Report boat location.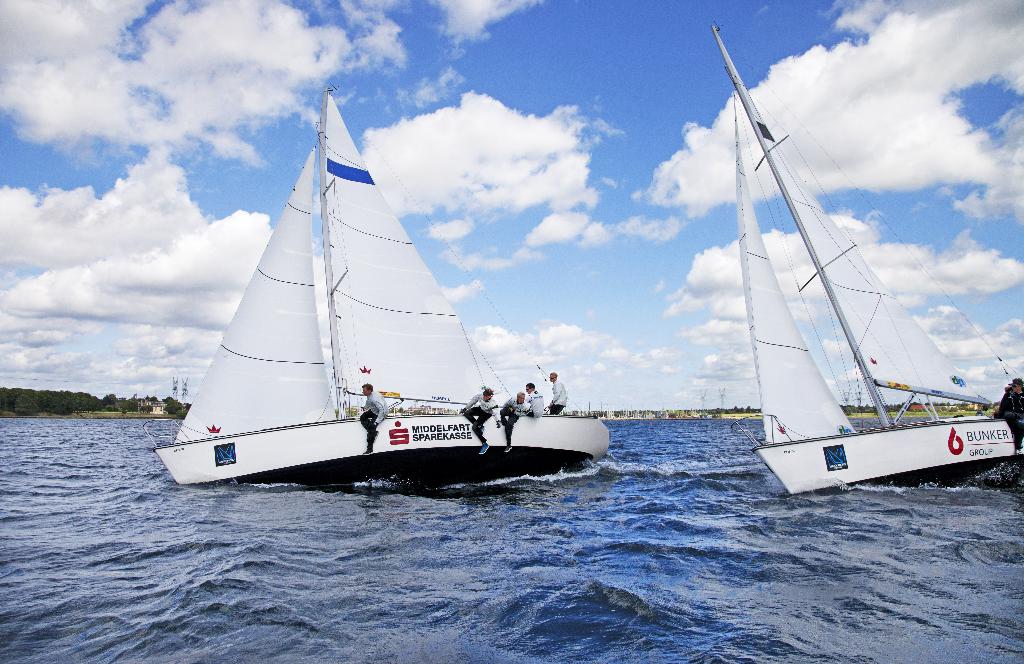
Report: bbox=(129, 87, 623, 500).
